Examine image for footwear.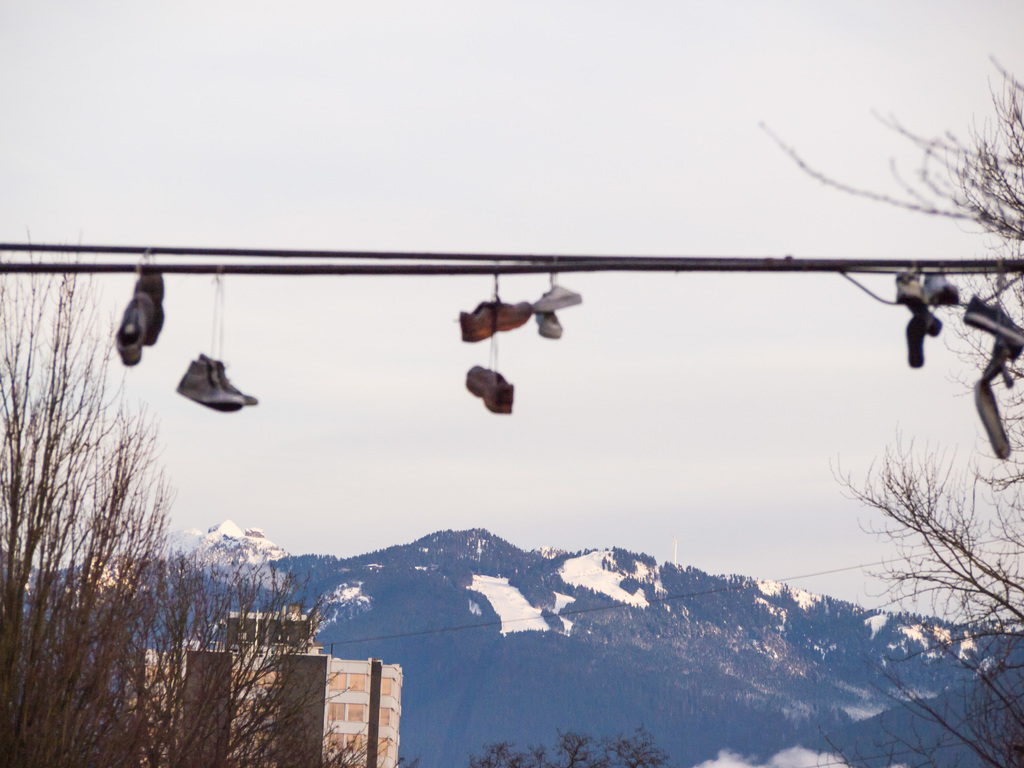
Examination result: <region>977, 380, 1012, 460</region>.
